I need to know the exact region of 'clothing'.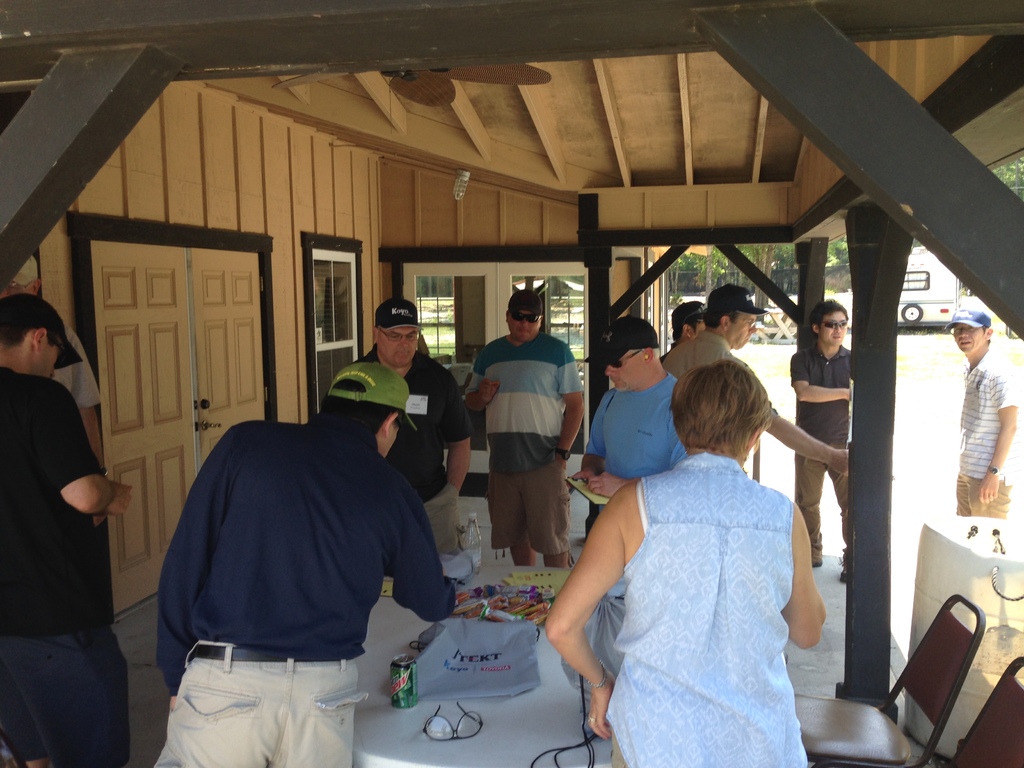
Region: (582,433,820,746).
